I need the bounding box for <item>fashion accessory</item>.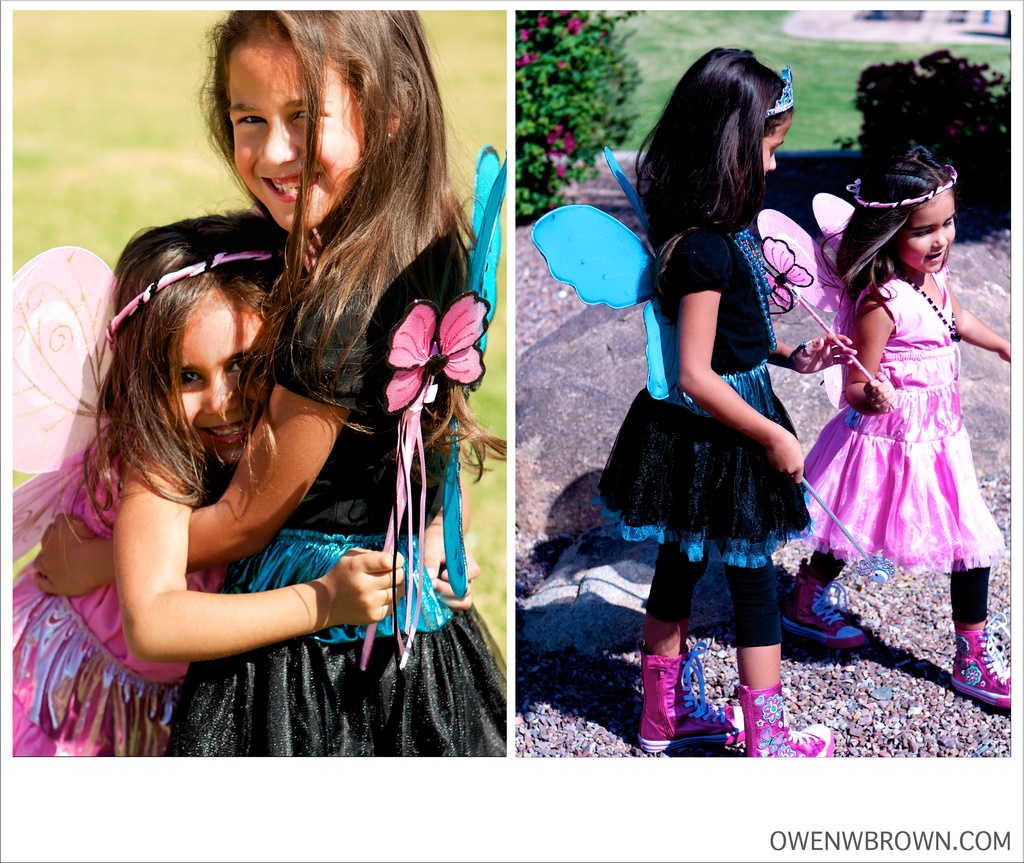
Here it is: 780, 554, 868, 648.
